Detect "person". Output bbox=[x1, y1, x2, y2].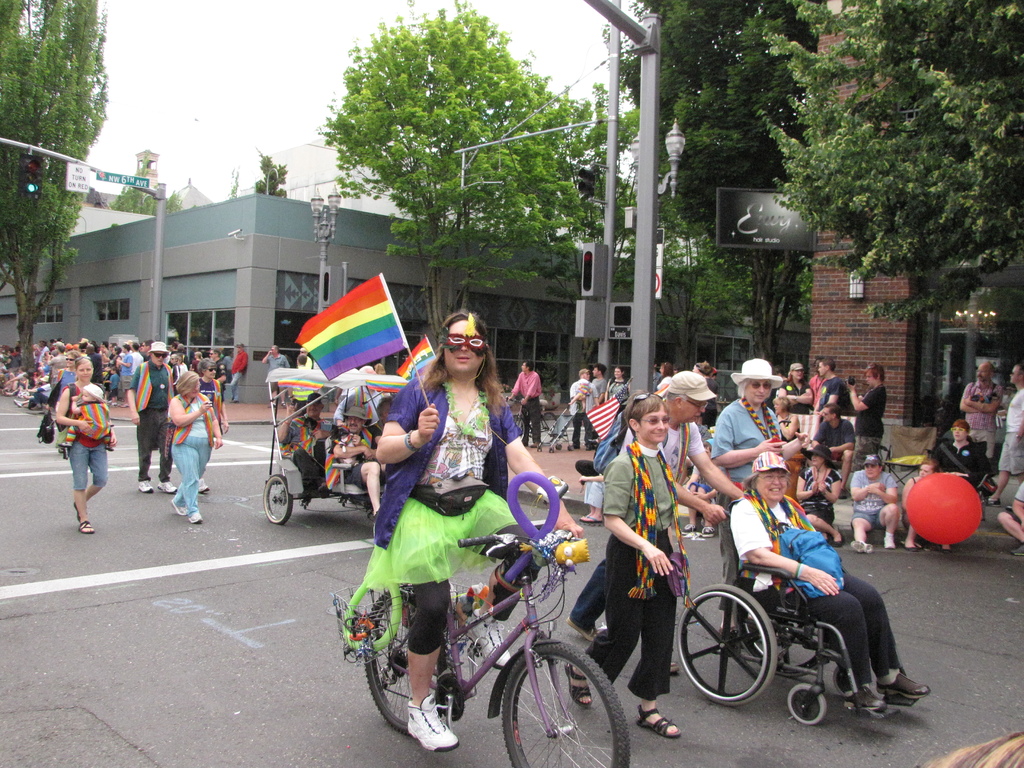
bbox=[276, 401, 329, 473].
